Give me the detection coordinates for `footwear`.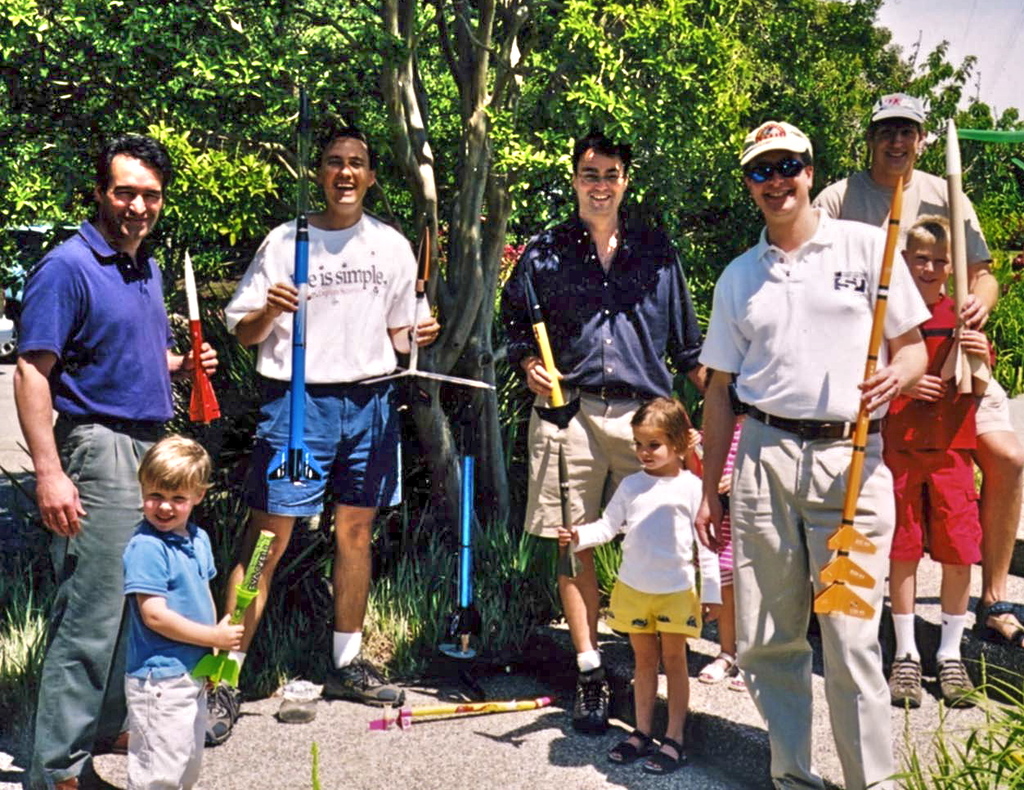
bbox(935, 657, 975, 711).
